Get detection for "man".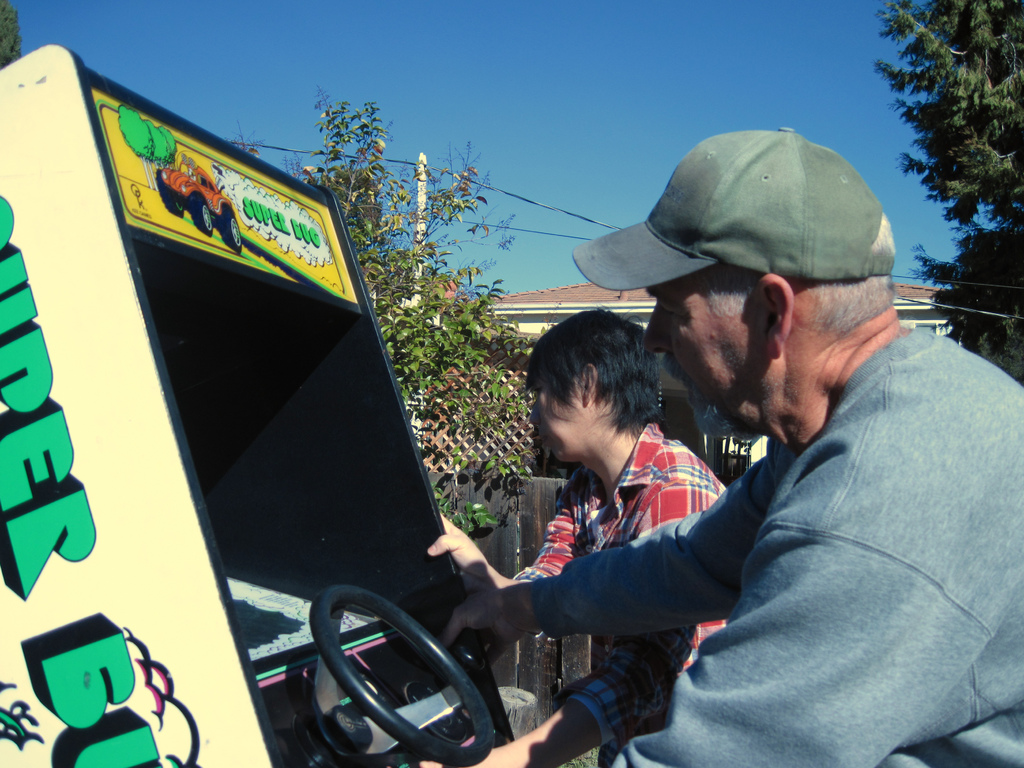
Detection: 437:132:1023:767.
